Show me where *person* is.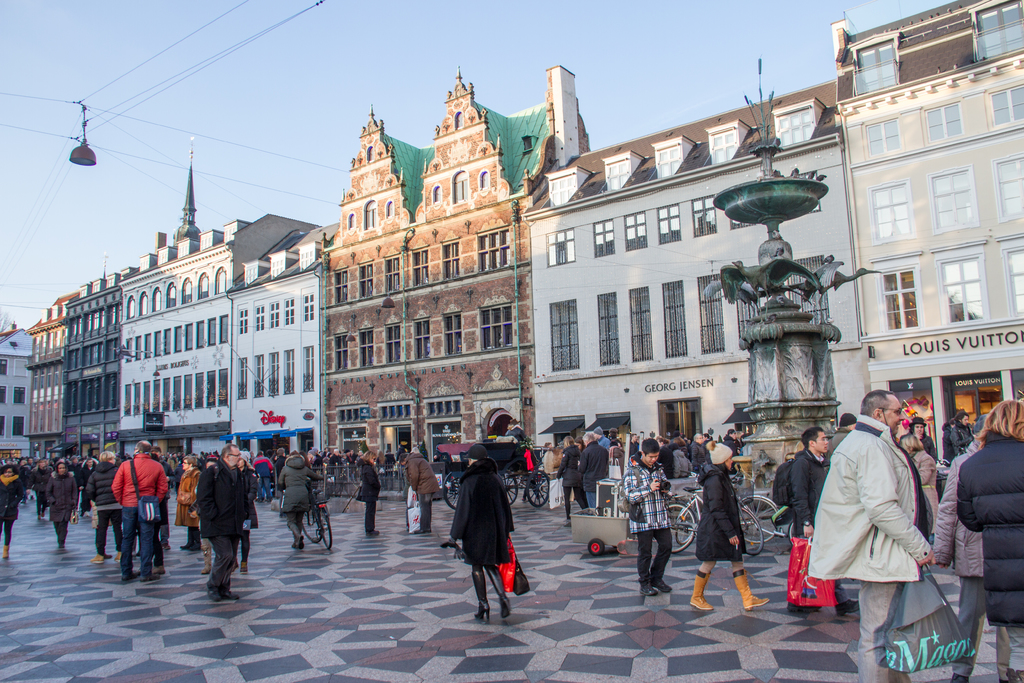
*person* is at 684,444,770,612.
